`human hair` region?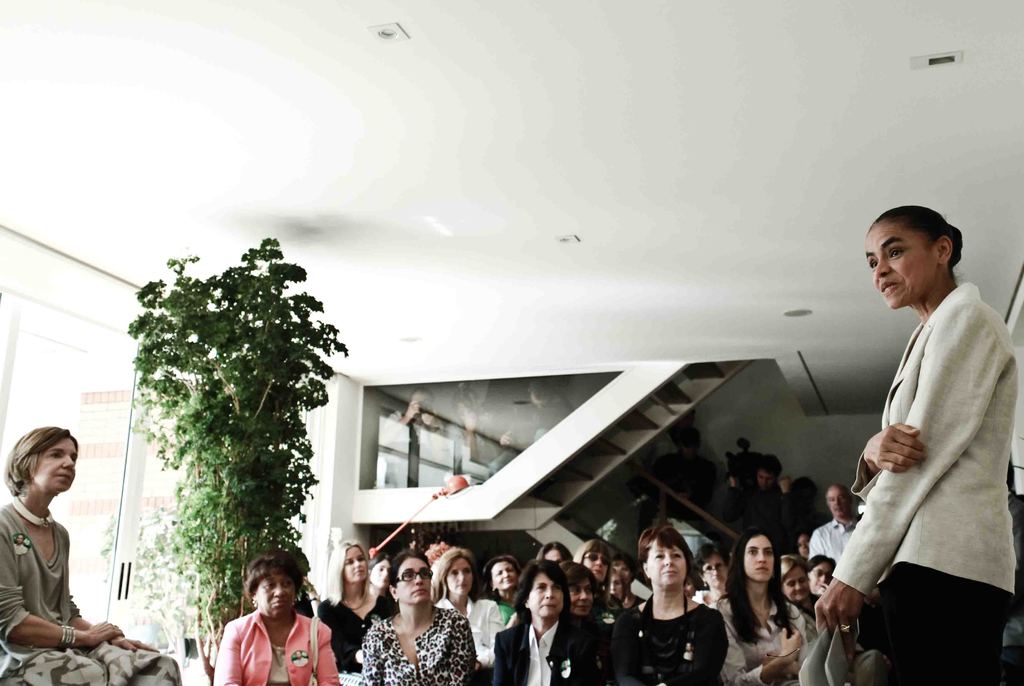
<region>328, 537, 371, 603</region>
